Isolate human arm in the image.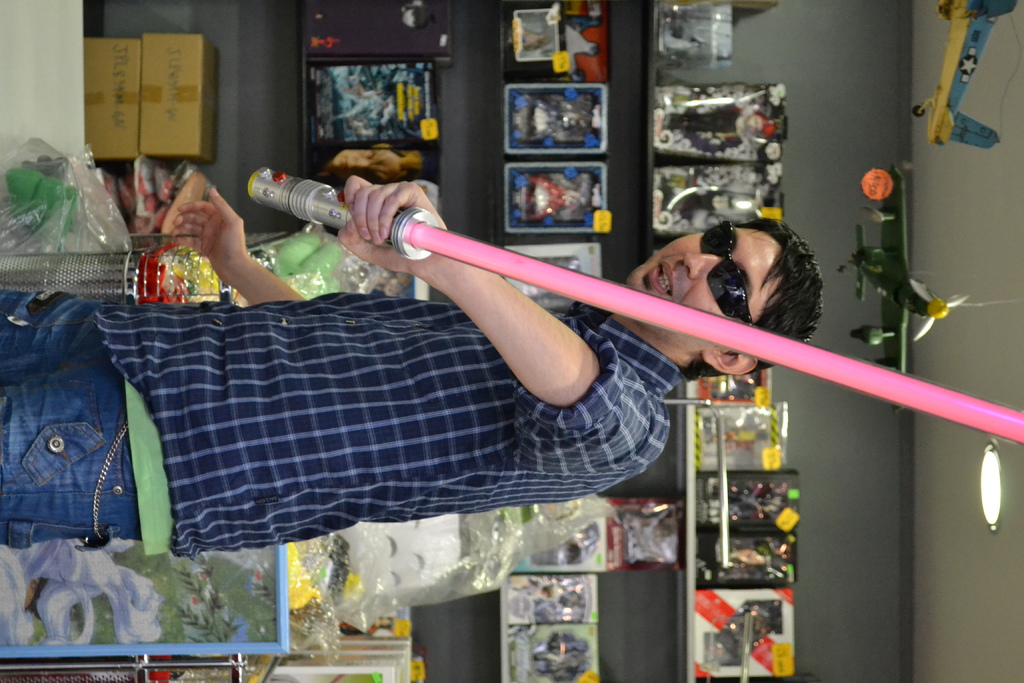
Isolated region: bbox=(337, 176, 656, 466).
